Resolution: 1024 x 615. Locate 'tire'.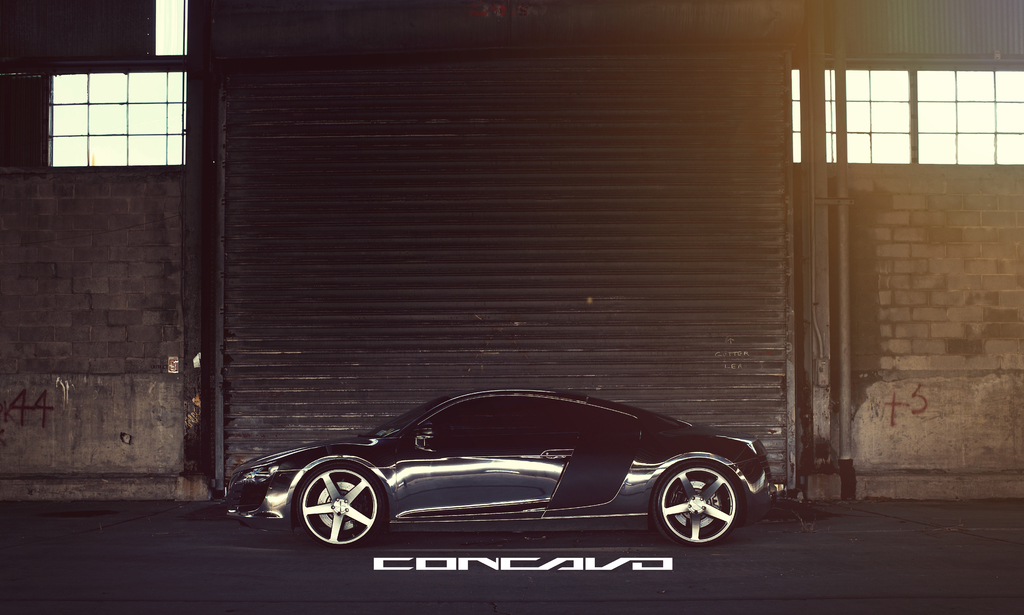
x1=291 y1=461 x2=385 y2=554.
